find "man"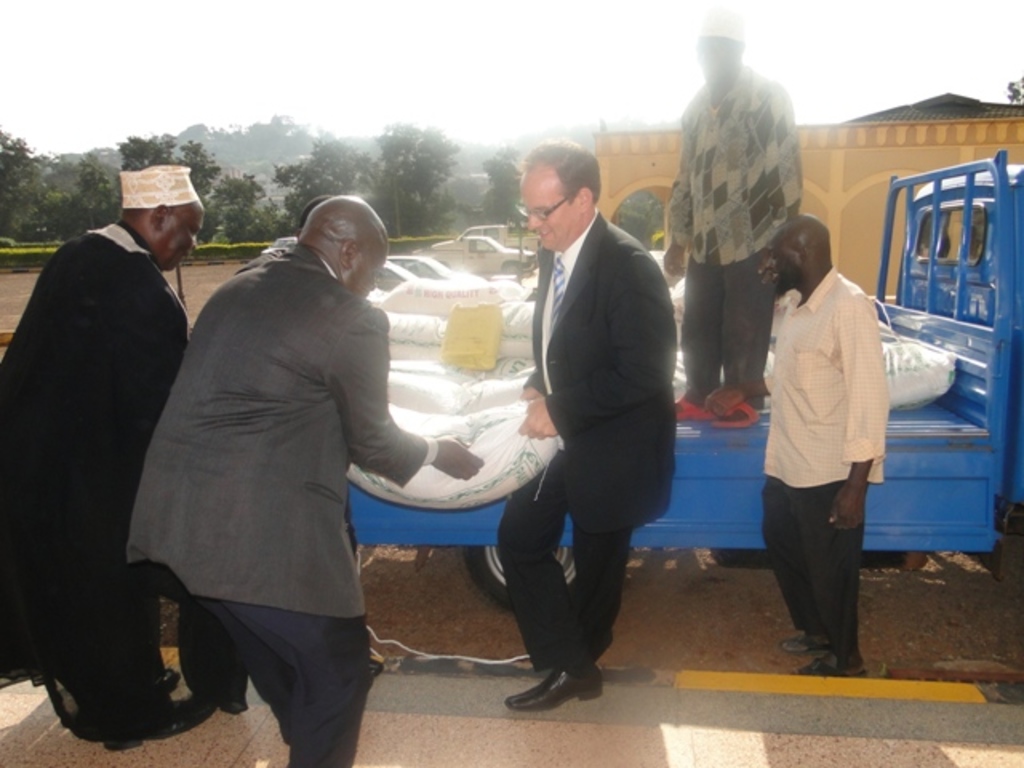
<region>752, 211, 890, 677</region>
